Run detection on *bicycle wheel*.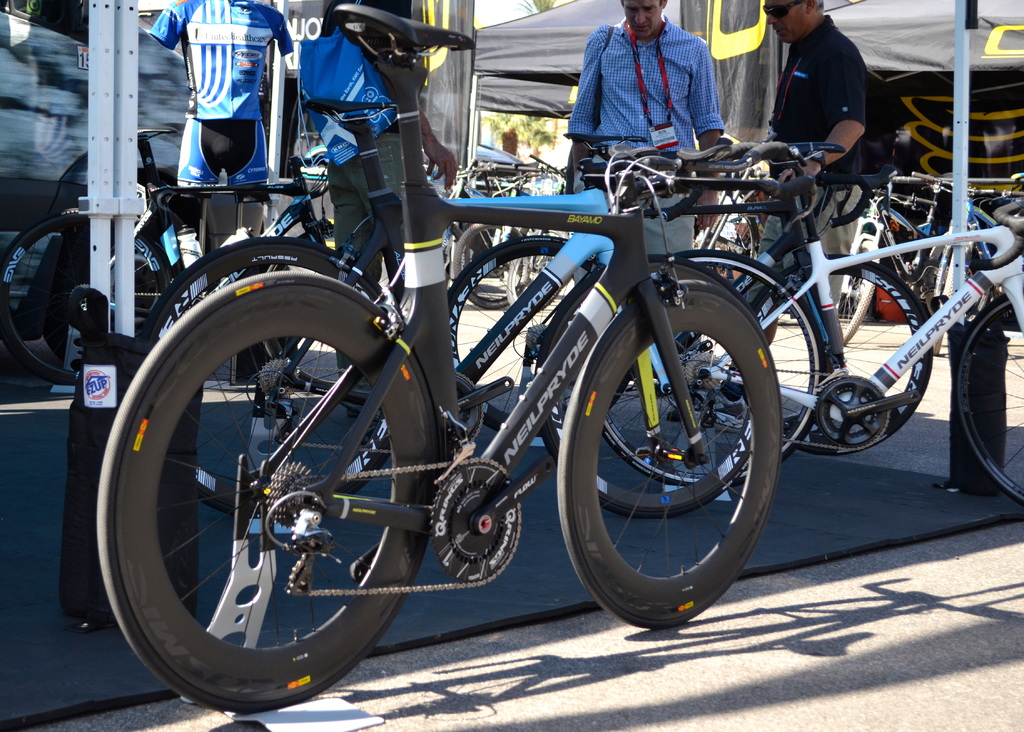
Result: box=[263, 265, 383, 410].
